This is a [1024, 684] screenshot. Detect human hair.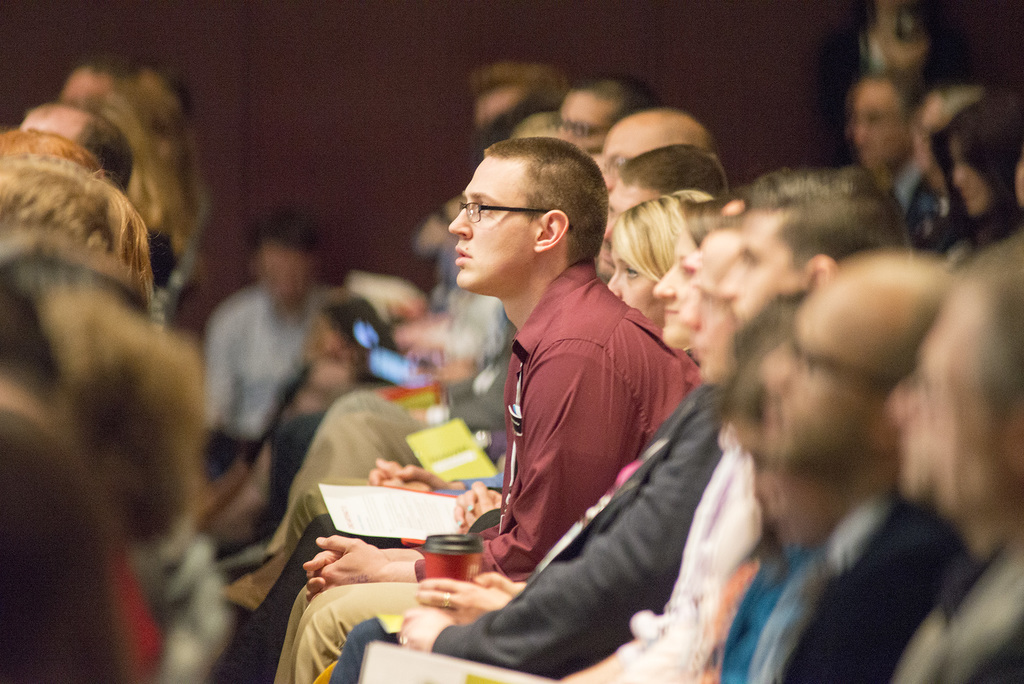
531:119:609:157.
